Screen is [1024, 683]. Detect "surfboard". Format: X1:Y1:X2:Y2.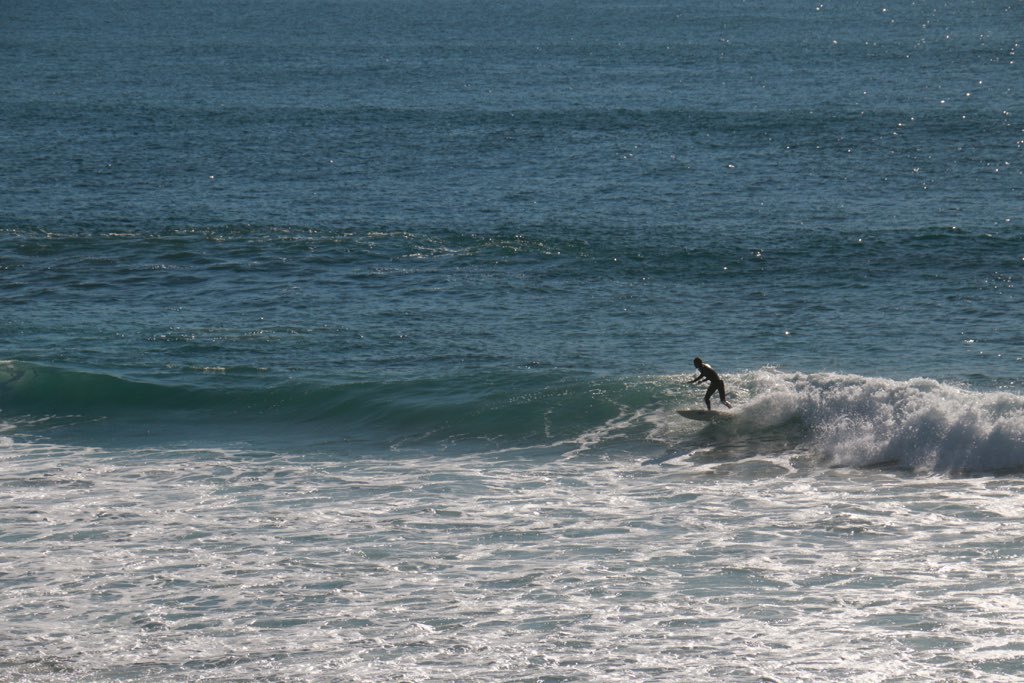
674:409:727:419.
